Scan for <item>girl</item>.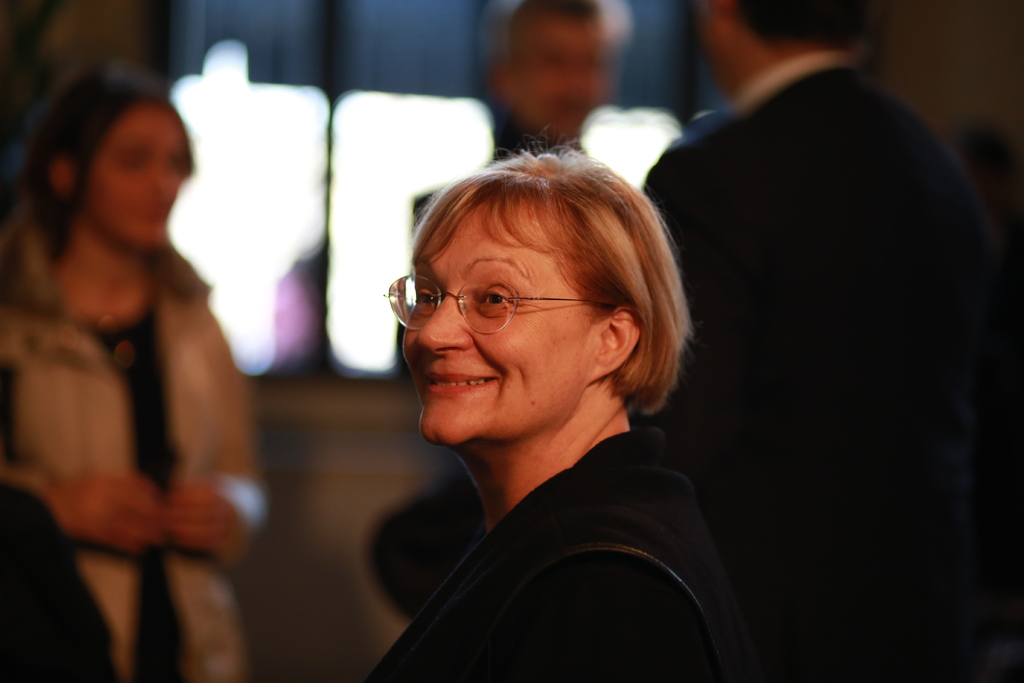
Scan result: 0:69:267:682.
